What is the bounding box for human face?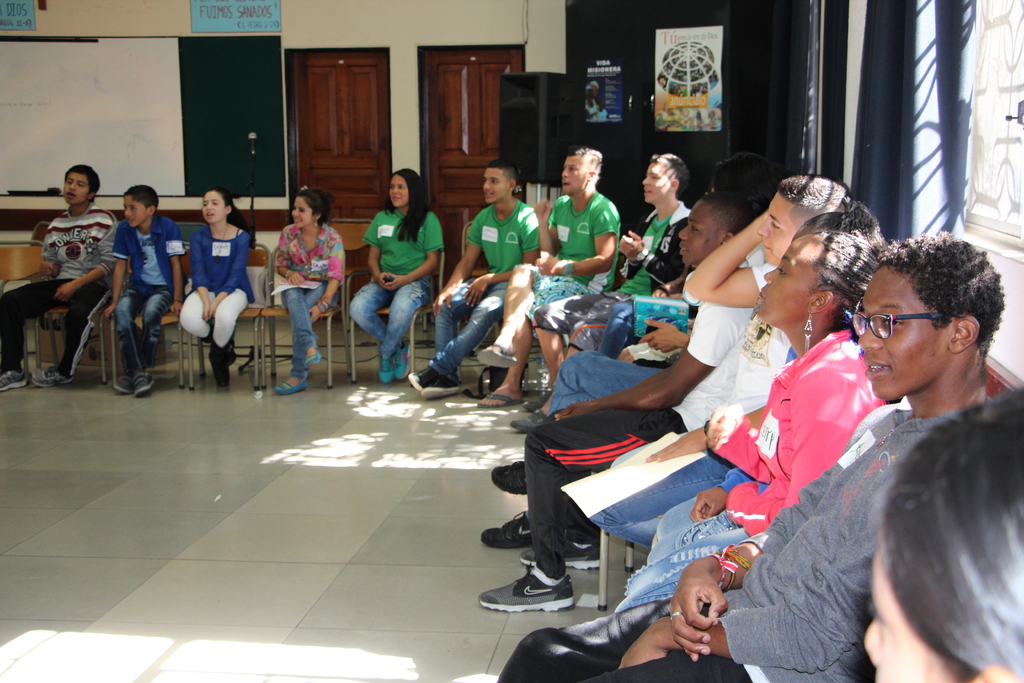
<bbox>292, 201, 310, 229</bbox>.
